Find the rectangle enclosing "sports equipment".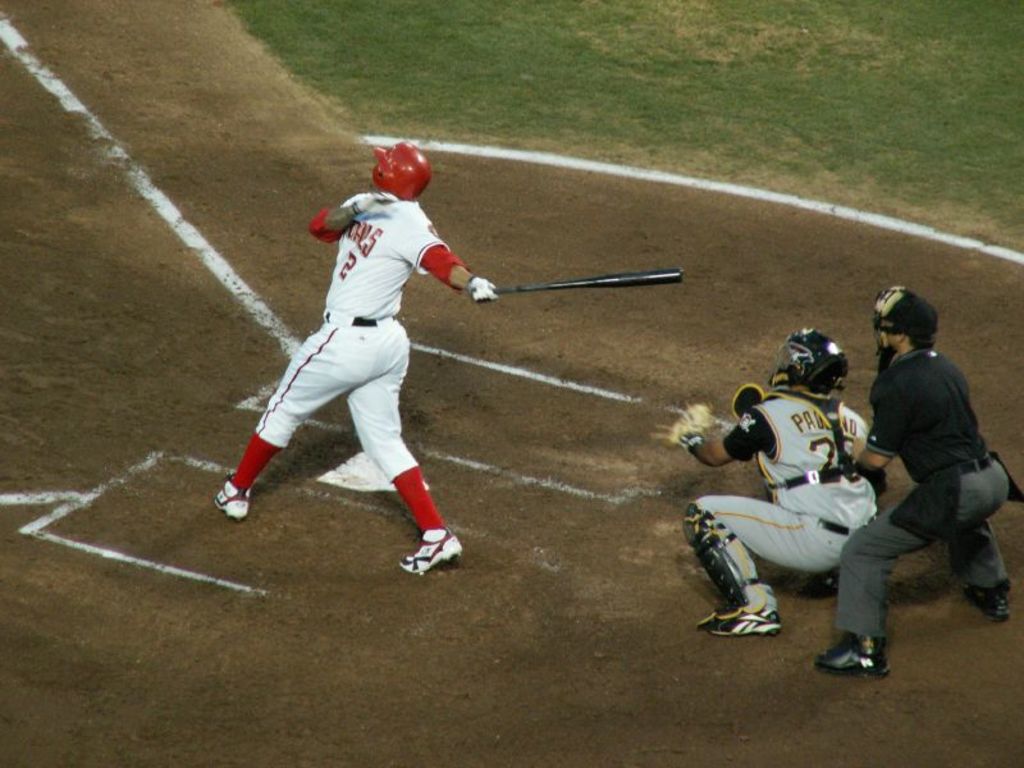
left=696, top=600, right=791, bottom=637.
